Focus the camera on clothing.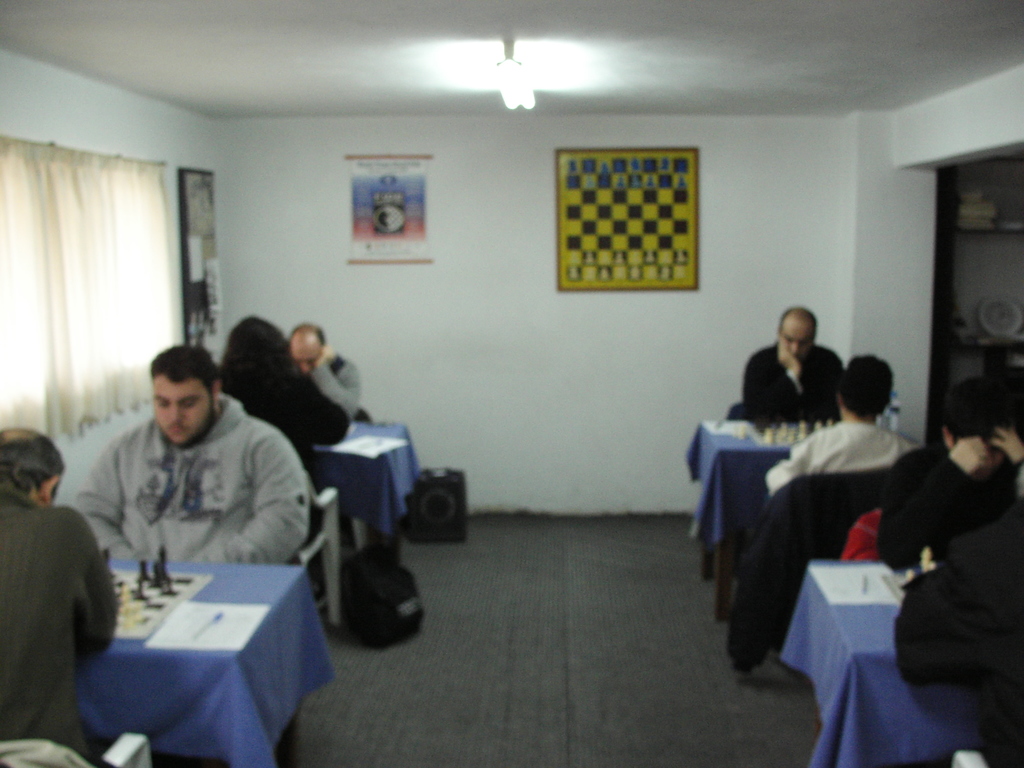
Focus region: 765 408 934 484.
